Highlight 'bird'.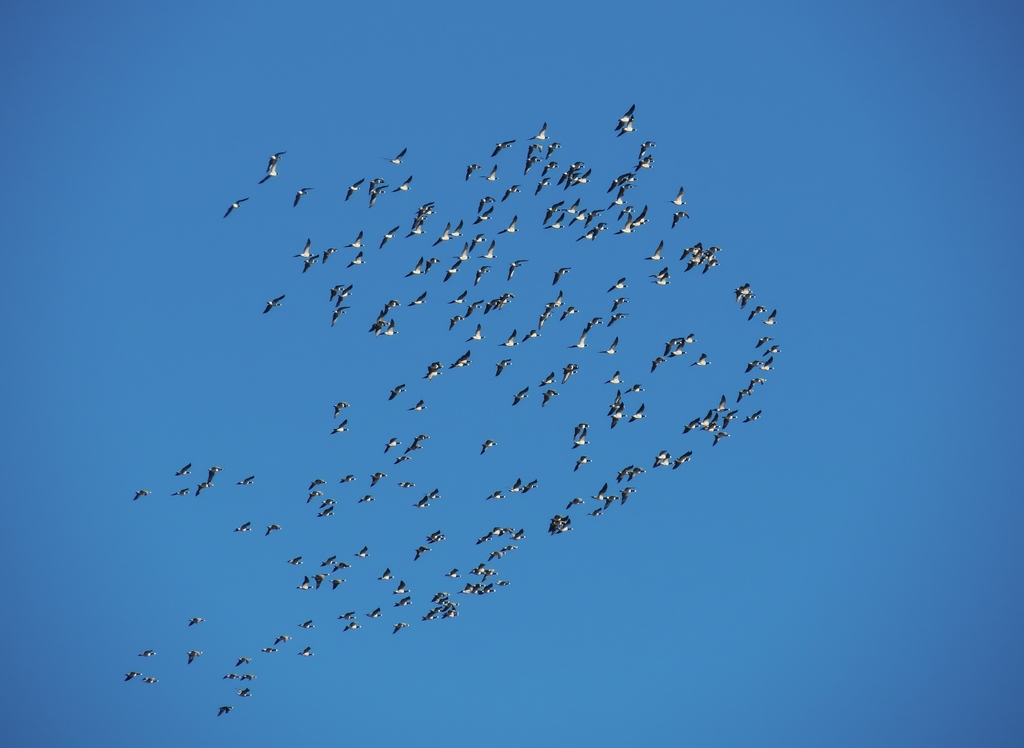
Highlighted region: box=[241, 672, 259, 682].
